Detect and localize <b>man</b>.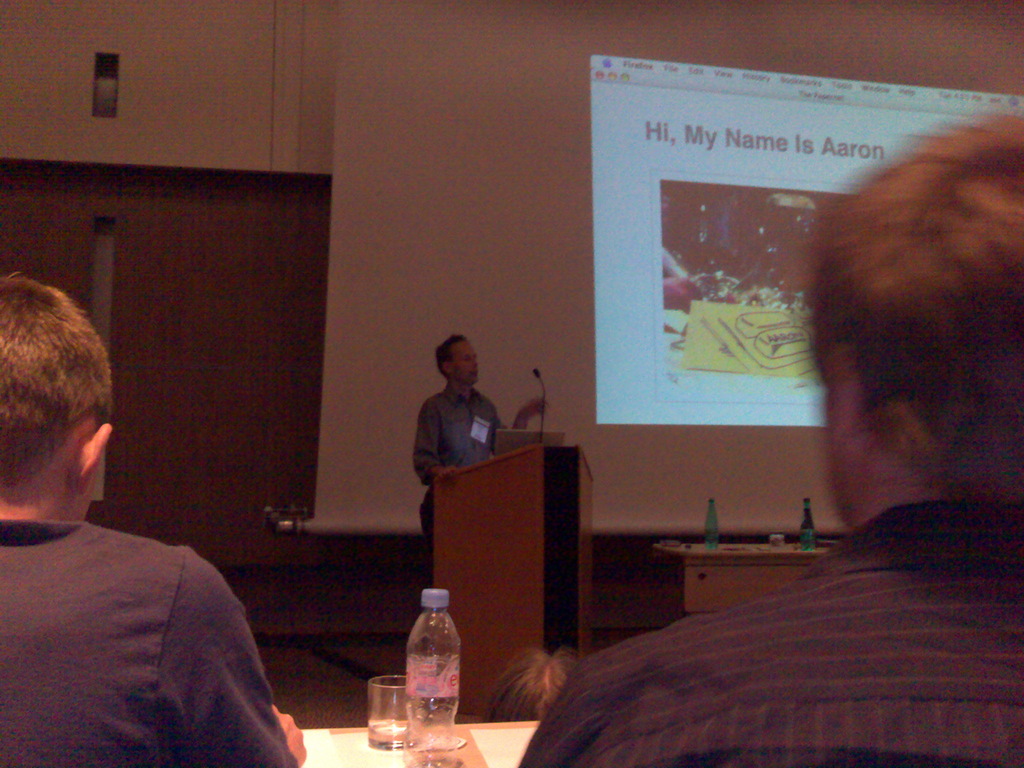
Localized at rect(1, 266, 307, 767).
